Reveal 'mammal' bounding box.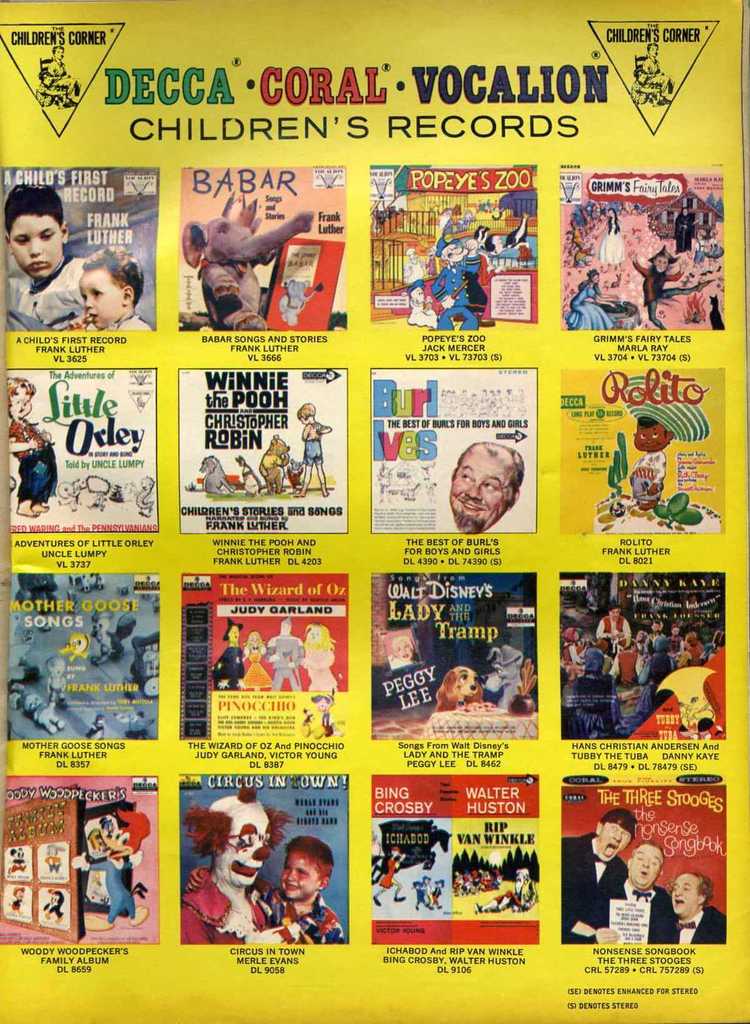
Revealed: detection(211, 619, 244, 689).
